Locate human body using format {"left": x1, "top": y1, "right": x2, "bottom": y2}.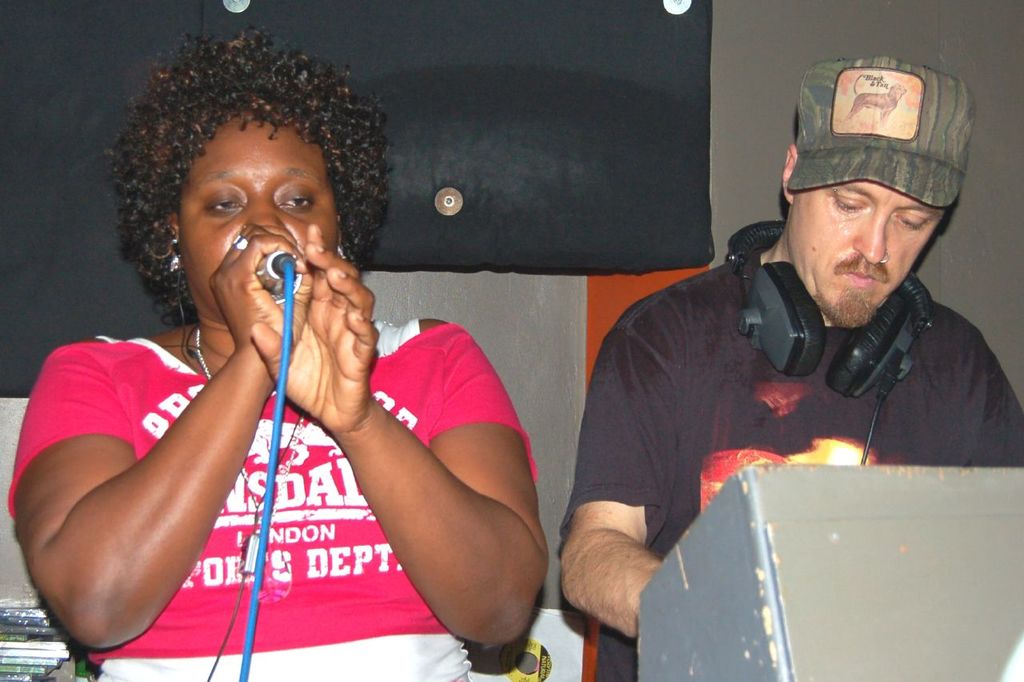
{"left": 562, "top": 251, "right": 1023, "bottom": 681}.
